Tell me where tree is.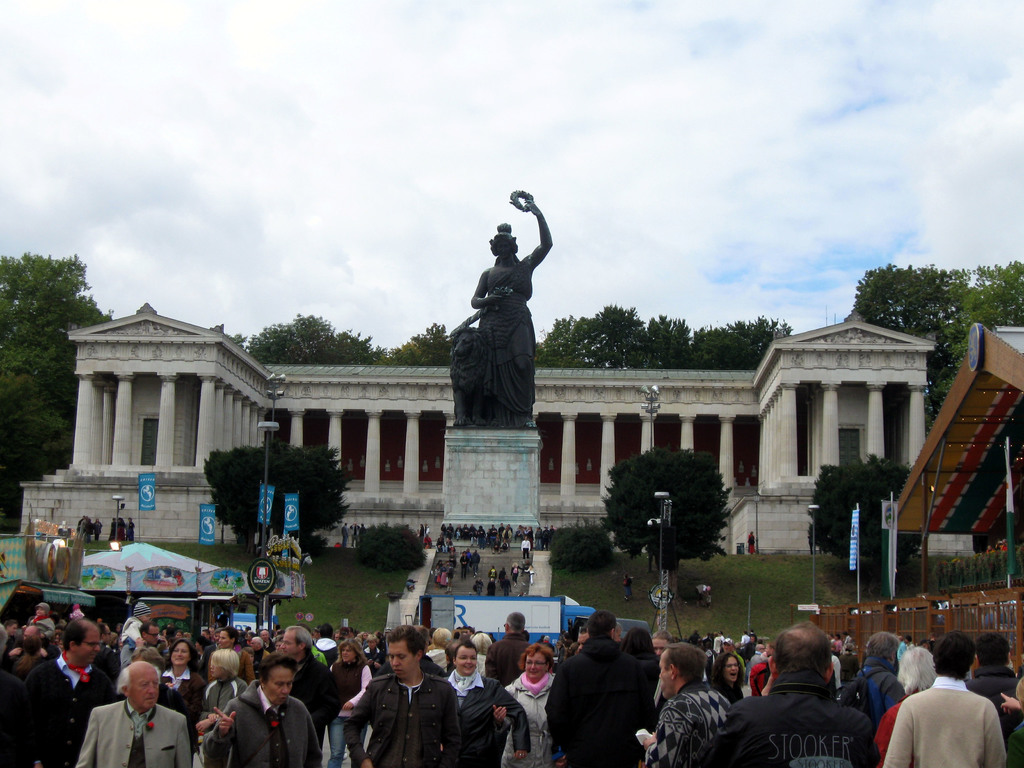
tree is at box(206, 442, 348, 552).
